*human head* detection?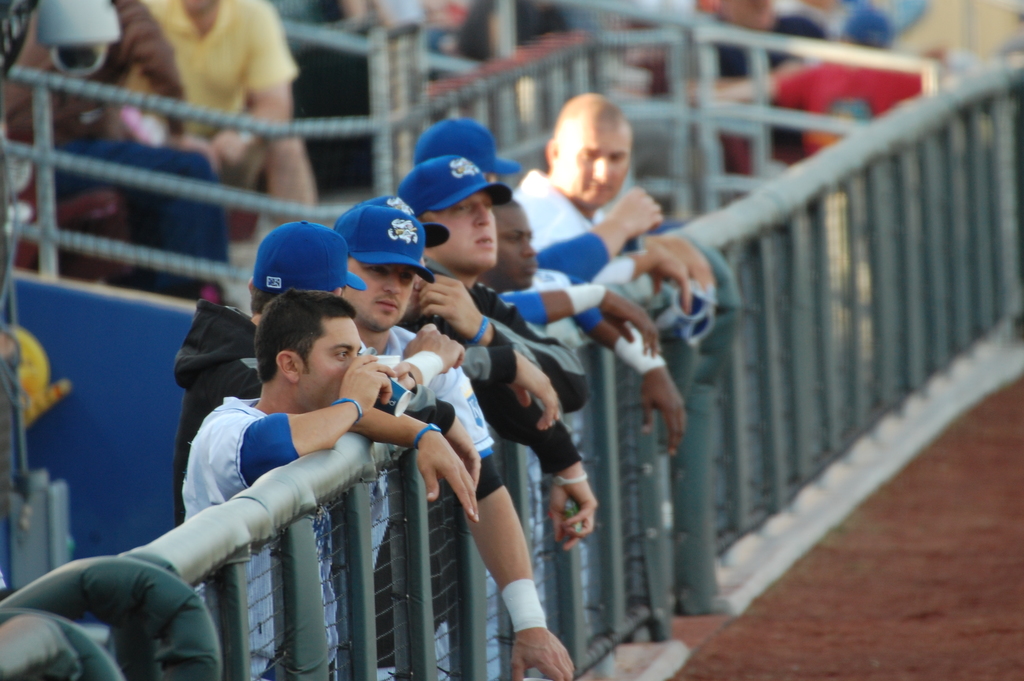
select_region(333, 208, 421, 331)
